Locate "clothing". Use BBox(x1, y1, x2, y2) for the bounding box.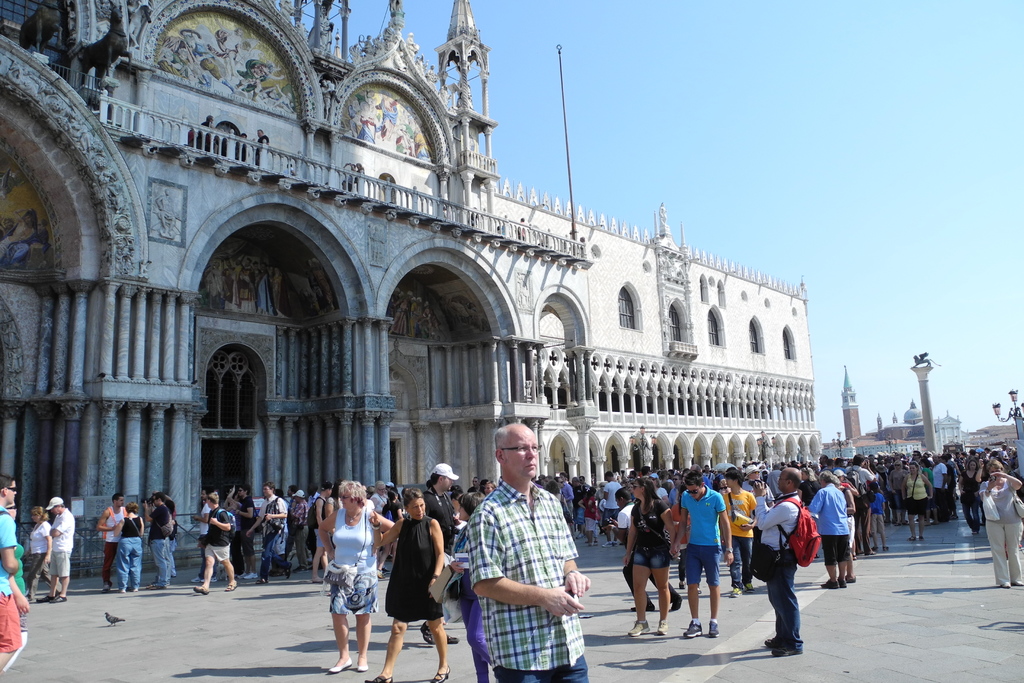
BBox(803, 478, 856, 576).
